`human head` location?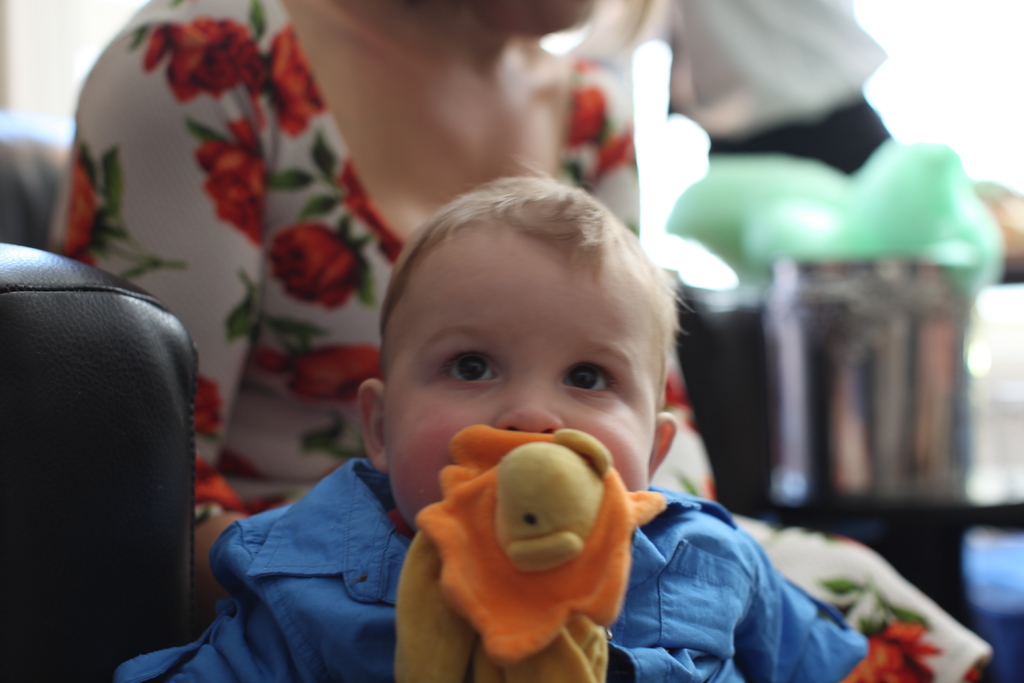
bbox=[420, 0, 599, 39]
